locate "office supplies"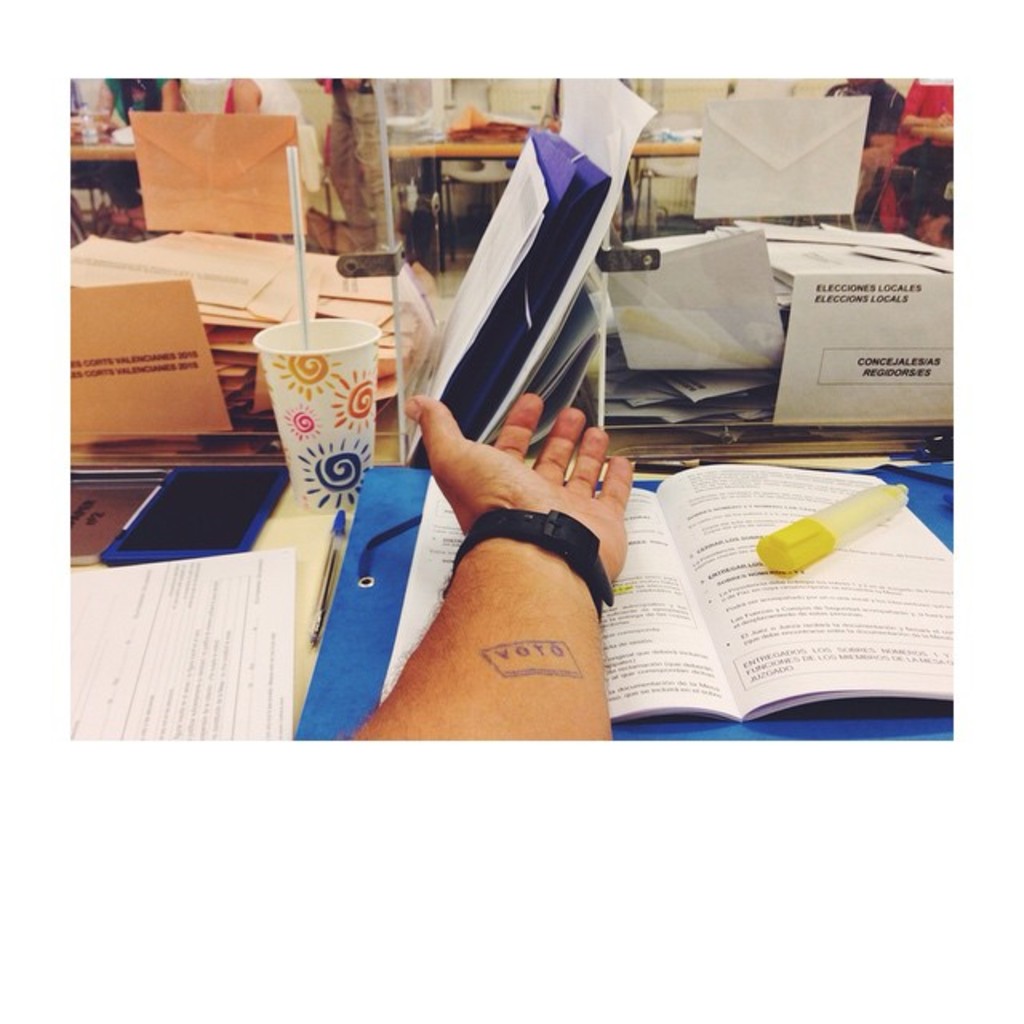
bbox=[547, 80, 666, 330]
